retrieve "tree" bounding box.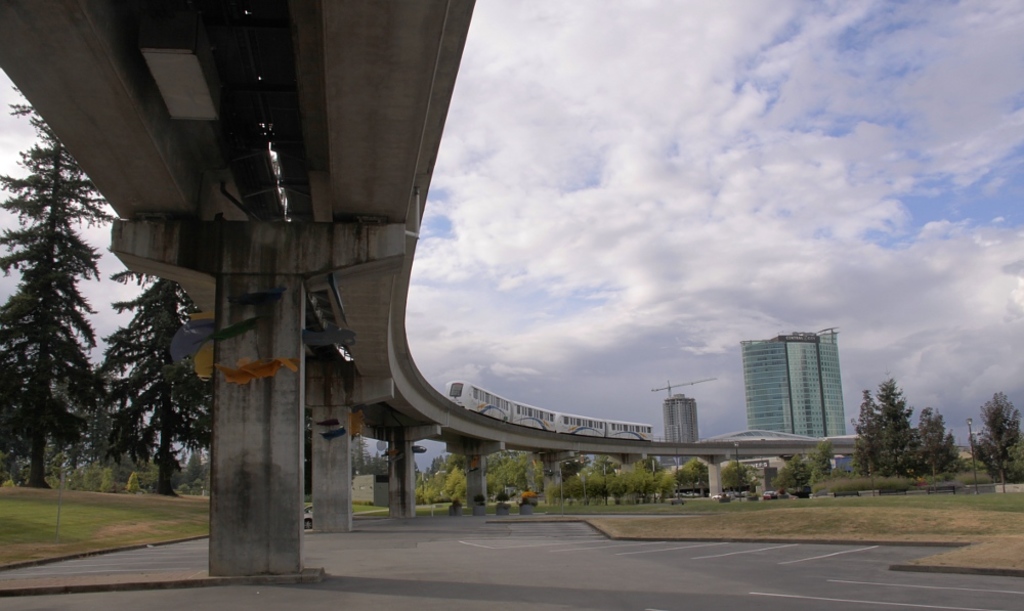
Bounding box: bbox(808, 428, 834, 495).
